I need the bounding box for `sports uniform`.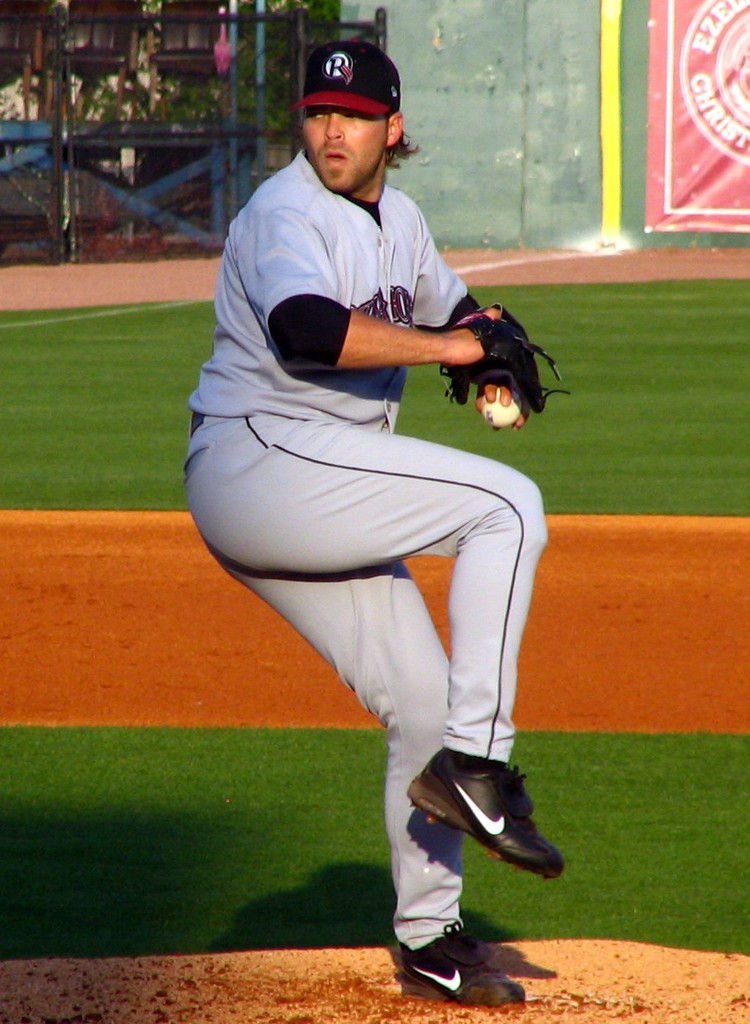
Here it is: x1=162, y1=41, x2=605, y2=990.
